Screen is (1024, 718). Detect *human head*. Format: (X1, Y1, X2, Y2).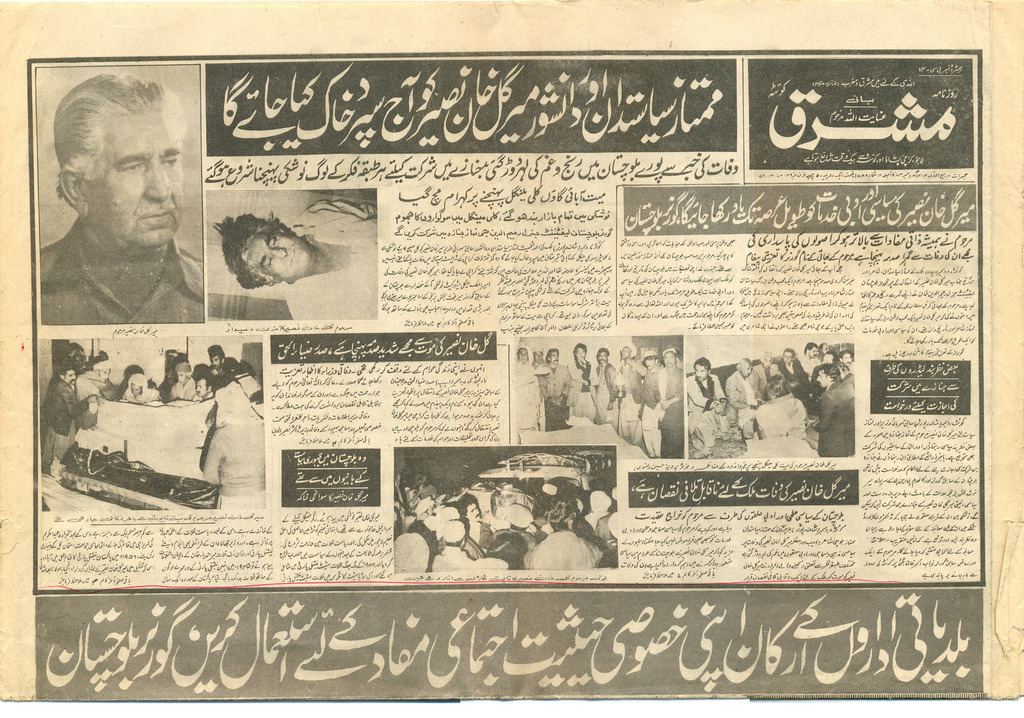
(52, 364, 77, 388).
